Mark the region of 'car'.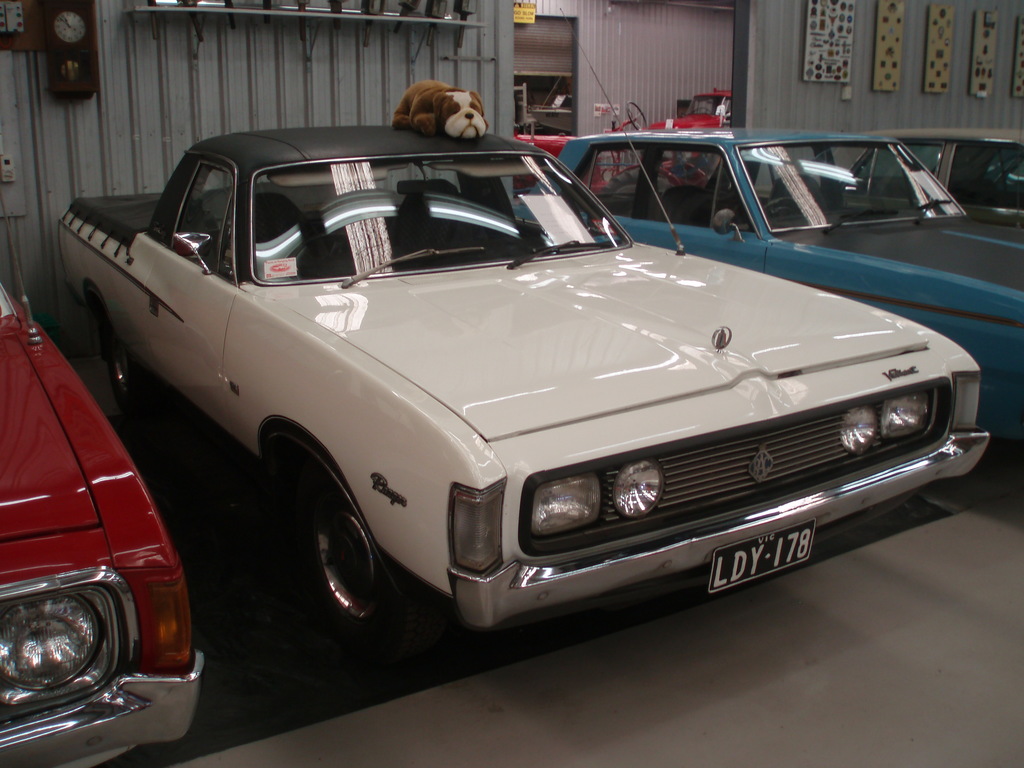
Region: <bbox>836, 121, 1023, 214</bbox>.
